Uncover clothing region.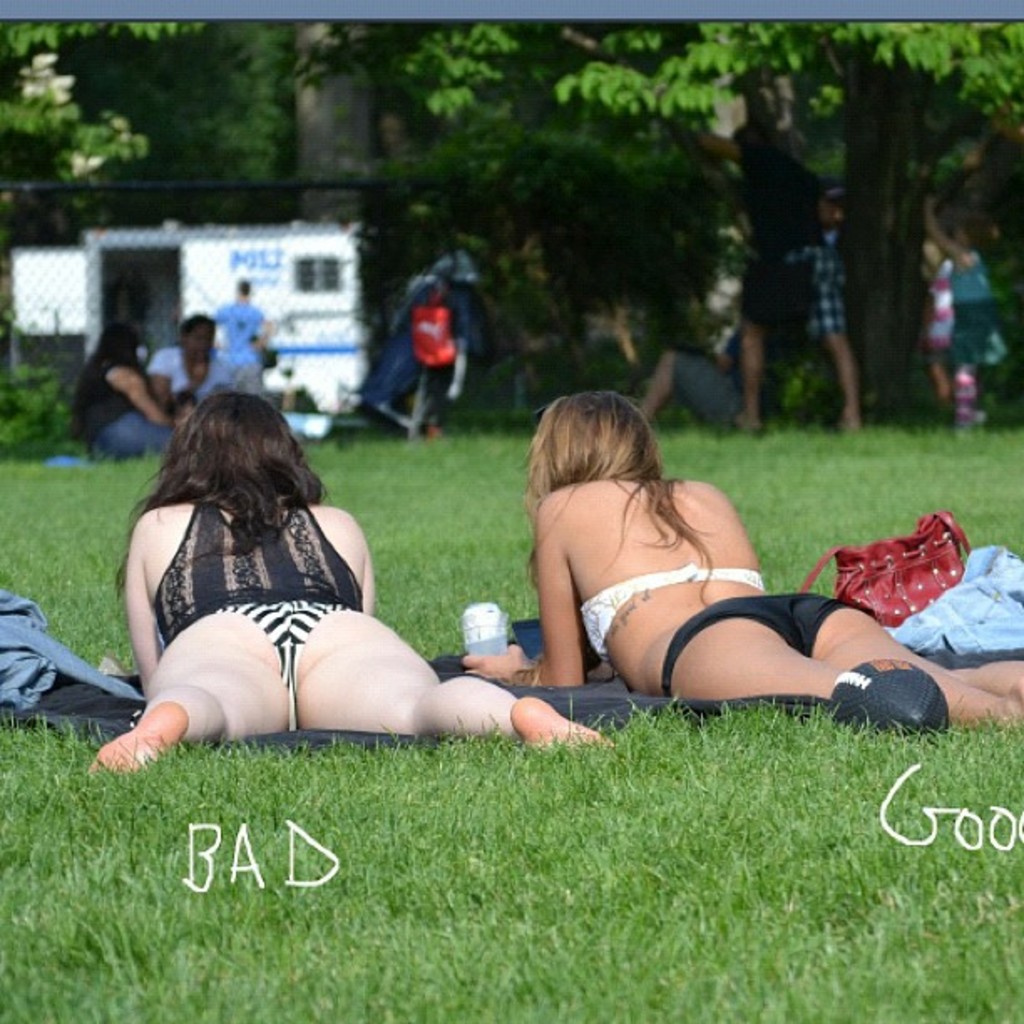
Uncovered: (left=581, top=566, right=761, bottom=653).
